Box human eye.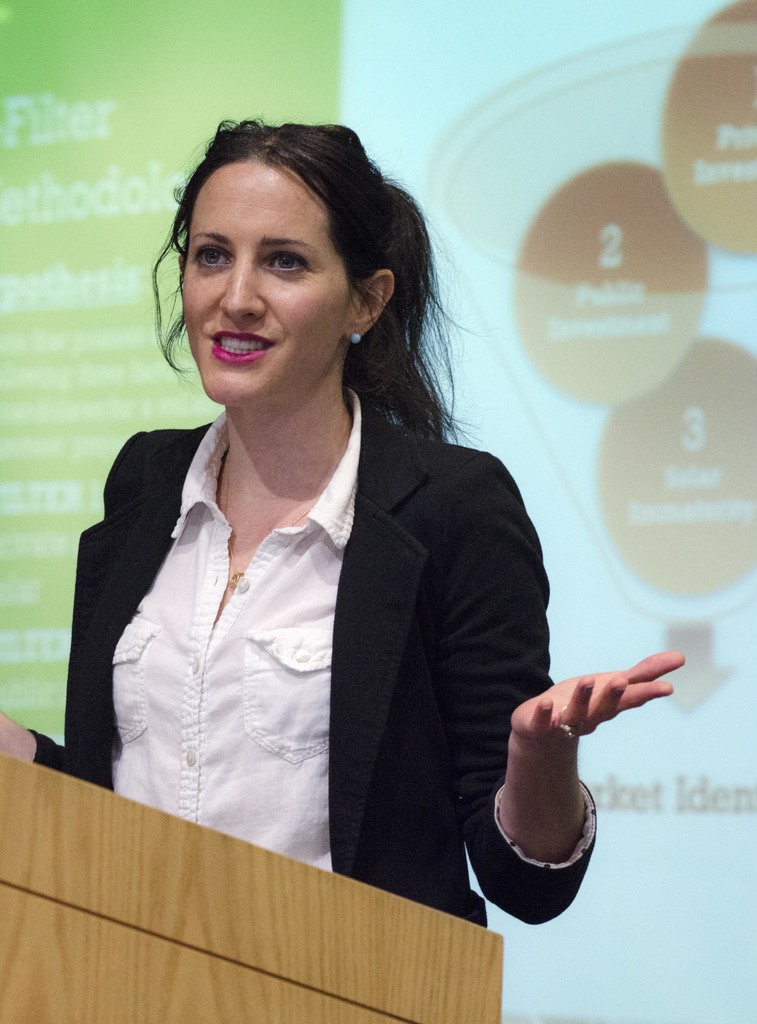
detection(258, 244, 318, 278).
